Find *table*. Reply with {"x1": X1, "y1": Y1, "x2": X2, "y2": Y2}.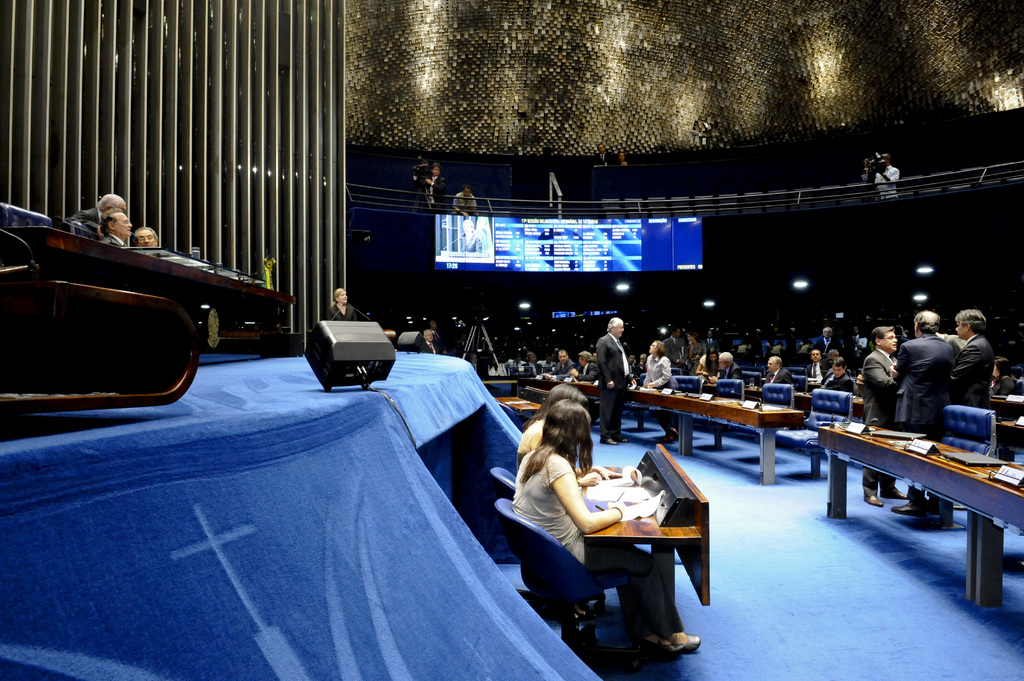
{"x1": 817, "y1": 410, "x2": 1023, "y2": 618}.
